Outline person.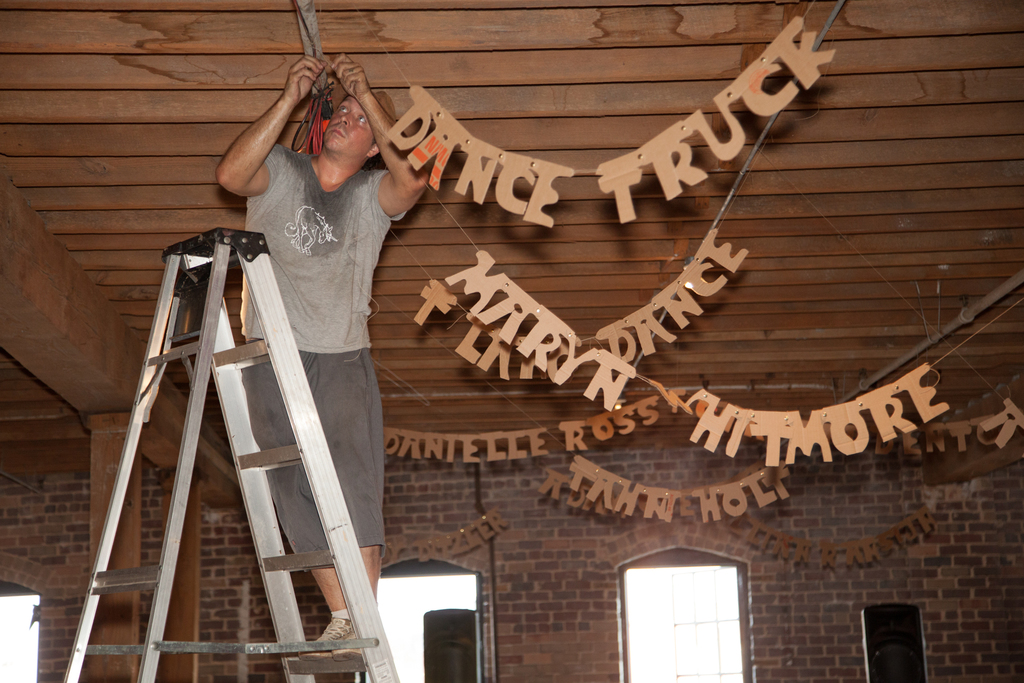
Outline: BBox(214, 51, 426, 662).
